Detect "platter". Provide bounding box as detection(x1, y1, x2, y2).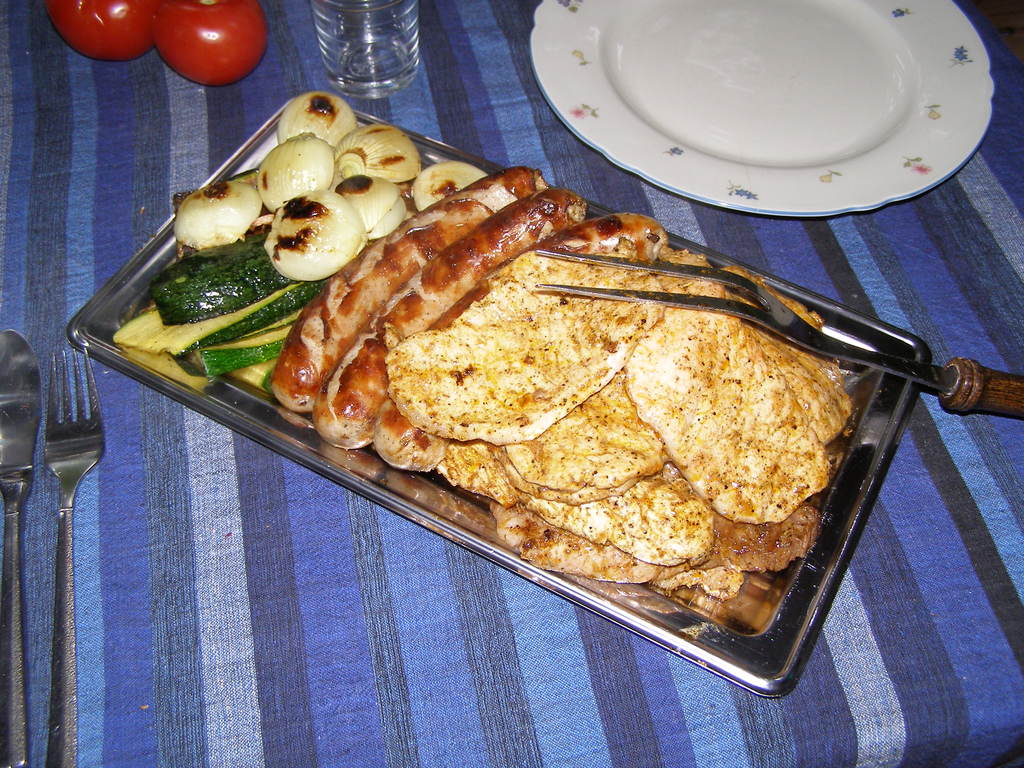
detection(530, 0, 996, 220).
